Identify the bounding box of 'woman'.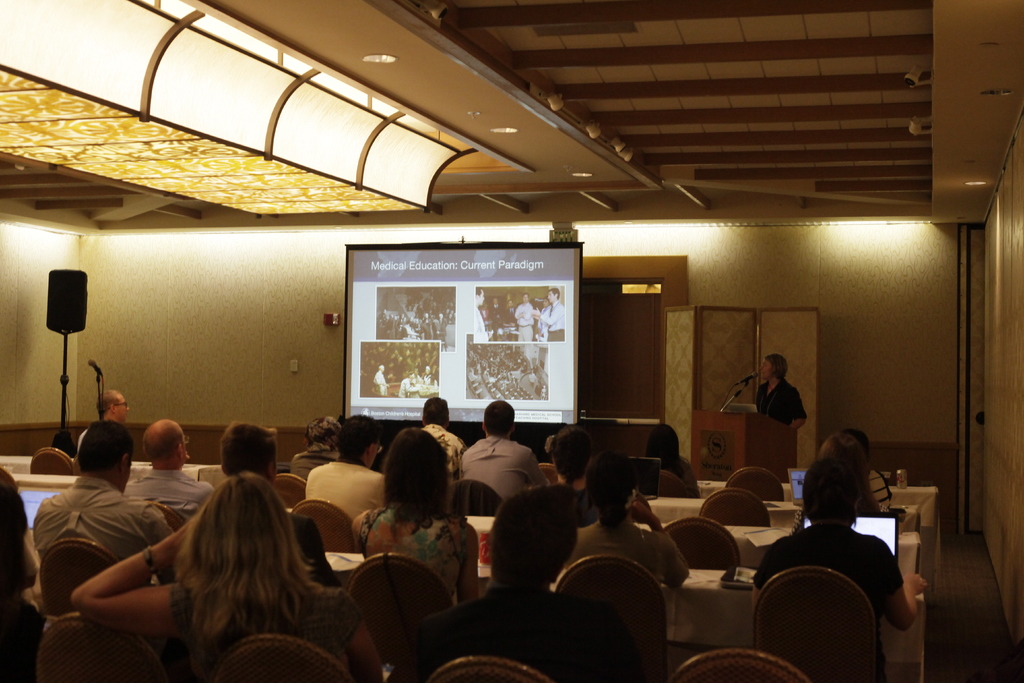
{"left": 755, "top": 456, "right": 925, "bottom": 682}.
